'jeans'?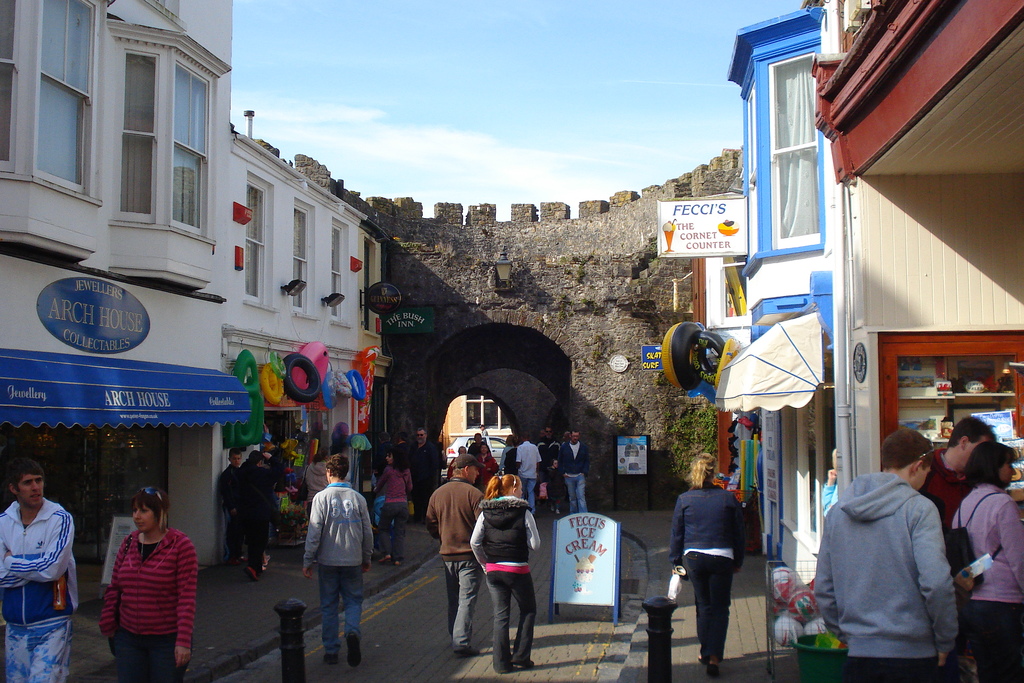
crop(484, 575, 535, 671)
